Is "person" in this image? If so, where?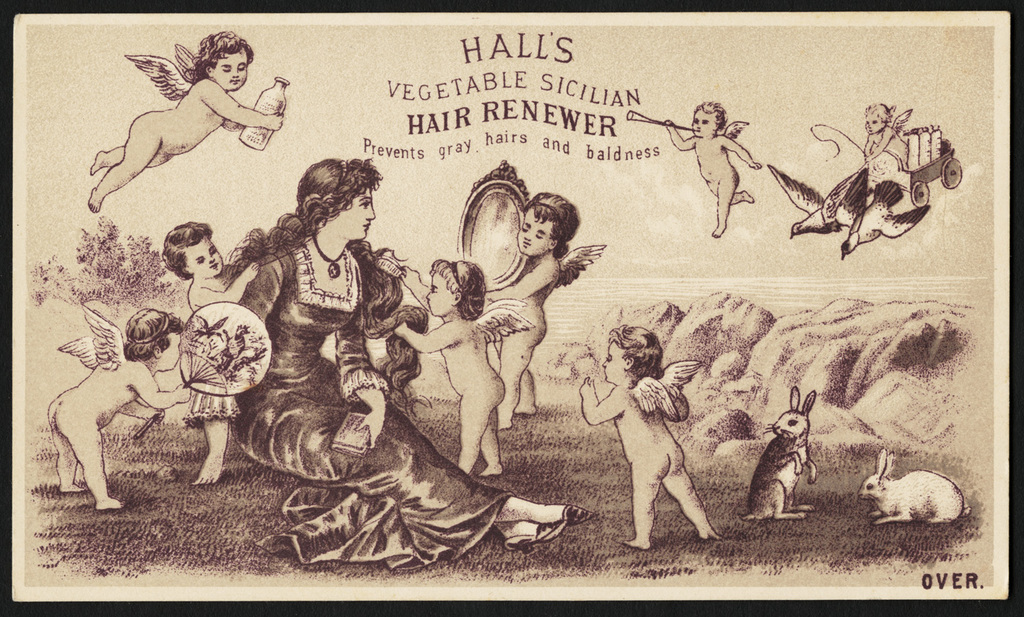
Yes, at [384, 260, 508, 479].
